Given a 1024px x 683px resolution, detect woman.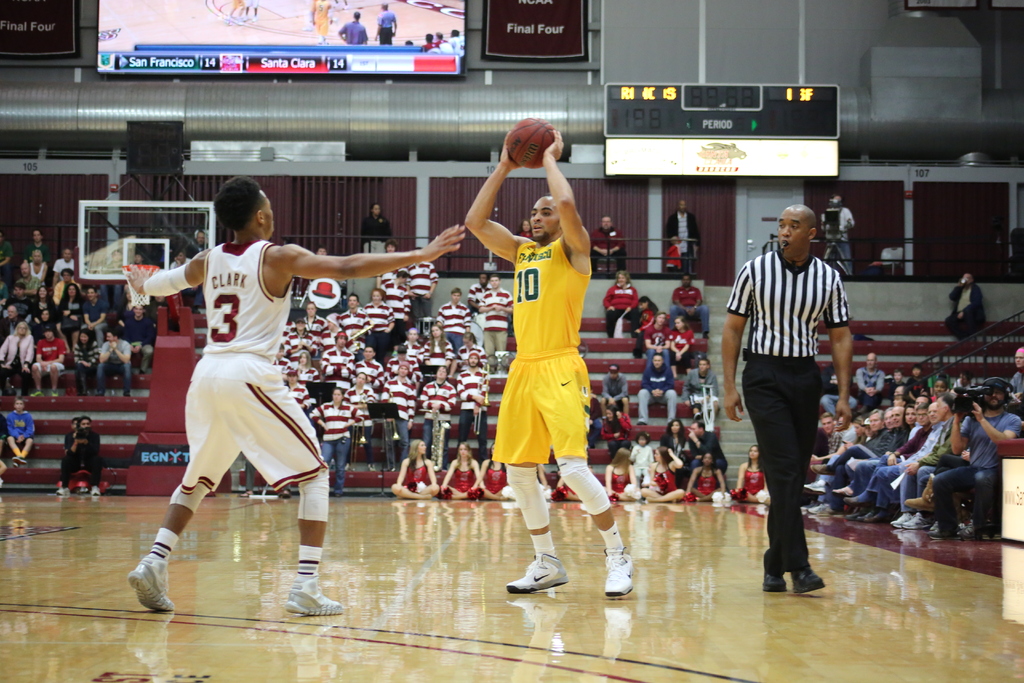
bbox=[75, 330, 101, 399].
